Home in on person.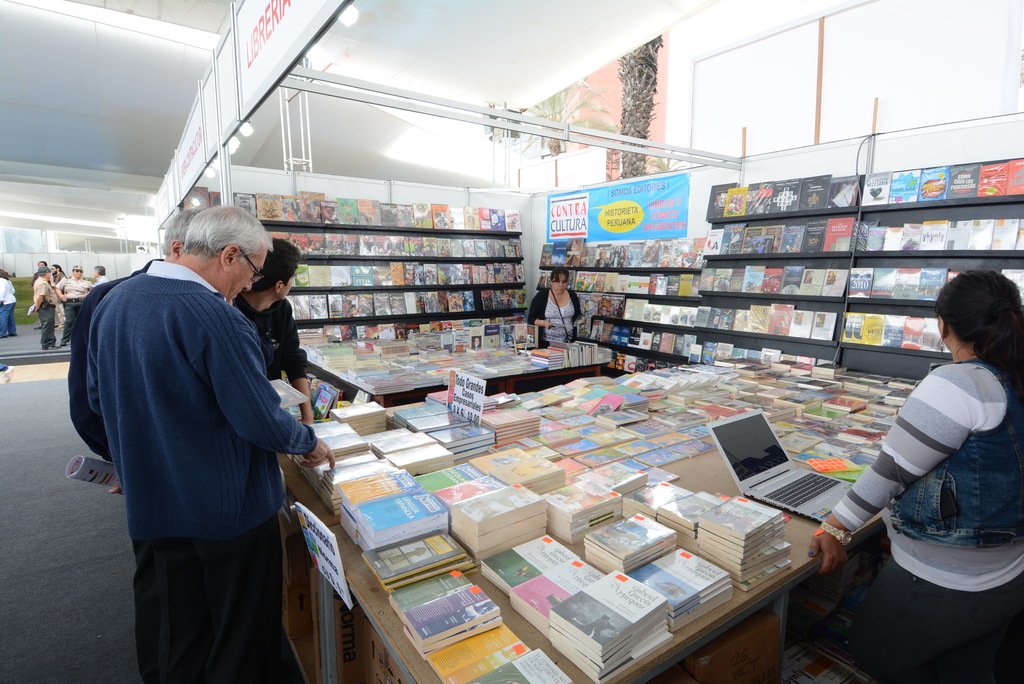
Homed in at BBox(229, 235, 316, 427).
